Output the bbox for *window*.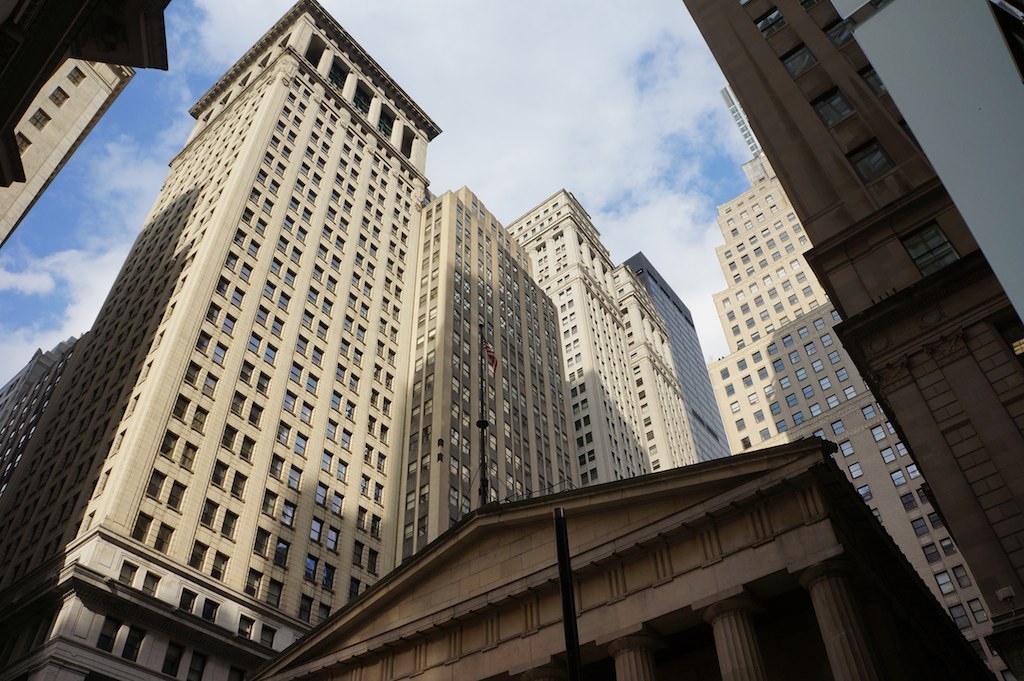
(328,55,347,91).
